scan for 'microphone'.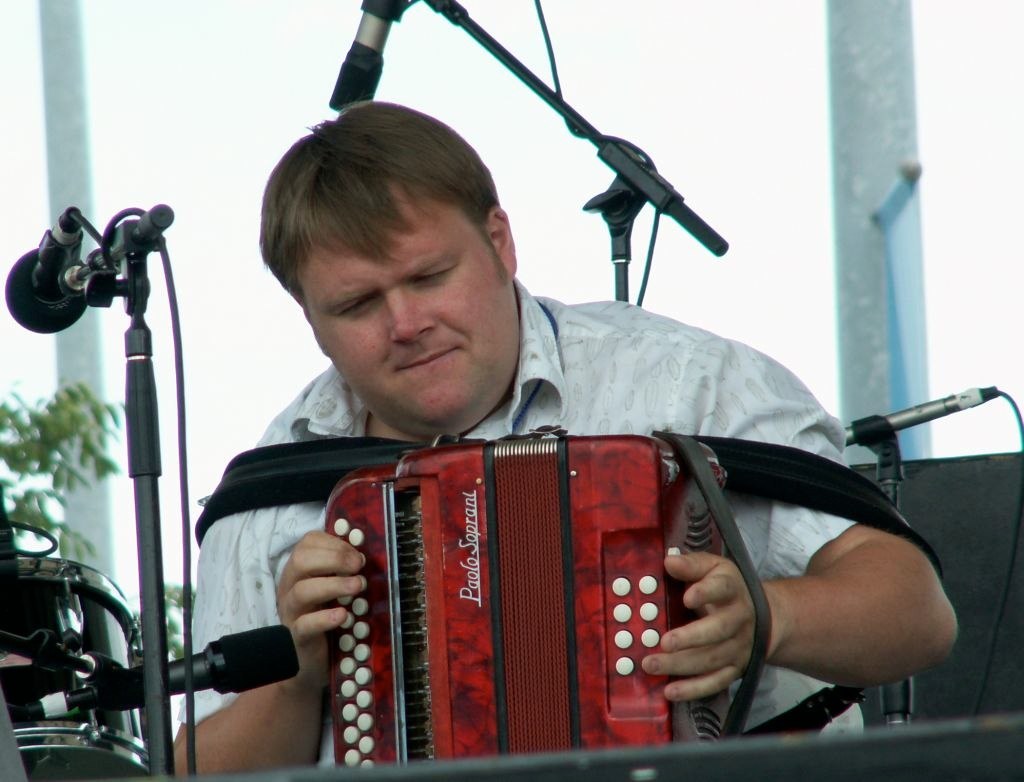
Scan result: <bbox>329, 0, 401, 111</bbox>.
